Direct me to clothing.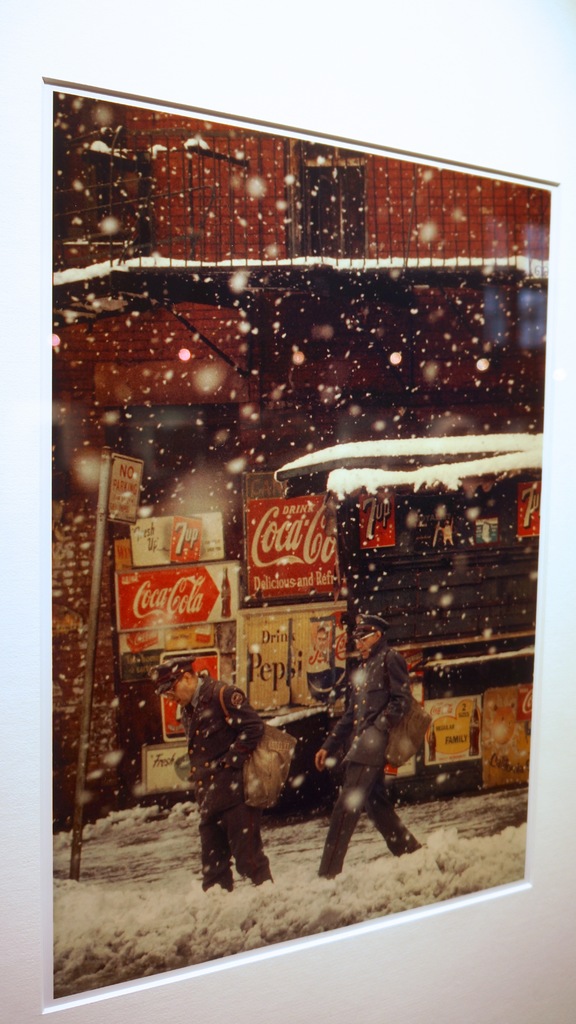
Direction: {"left": 317, "top": 632, "right": 415, "bottom": 874}.
